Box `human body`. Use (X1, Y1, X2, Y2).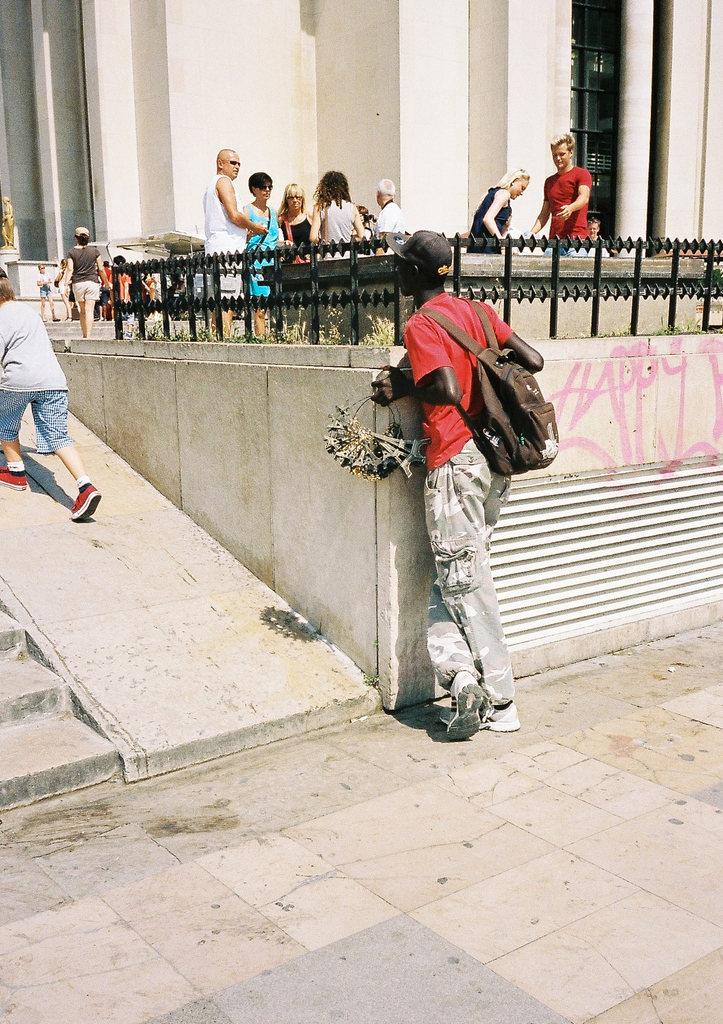
(275, 182, 311, 335).
